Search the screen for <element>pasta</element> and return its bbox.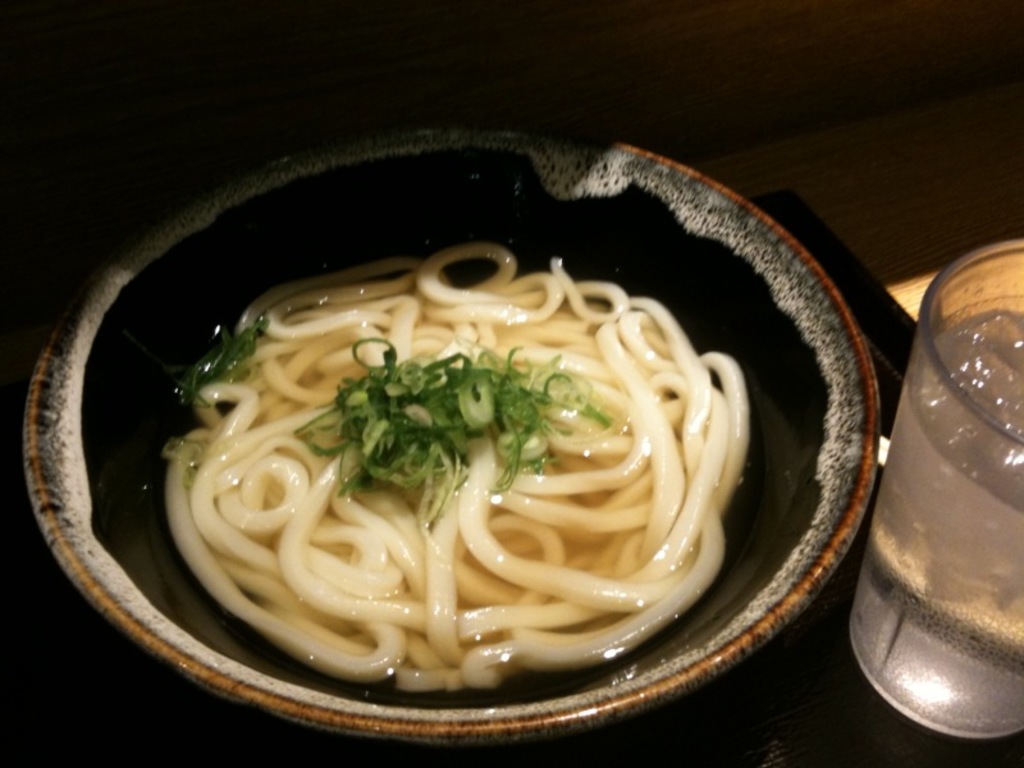
Found: l=165, t=250, r=746, b=687.
